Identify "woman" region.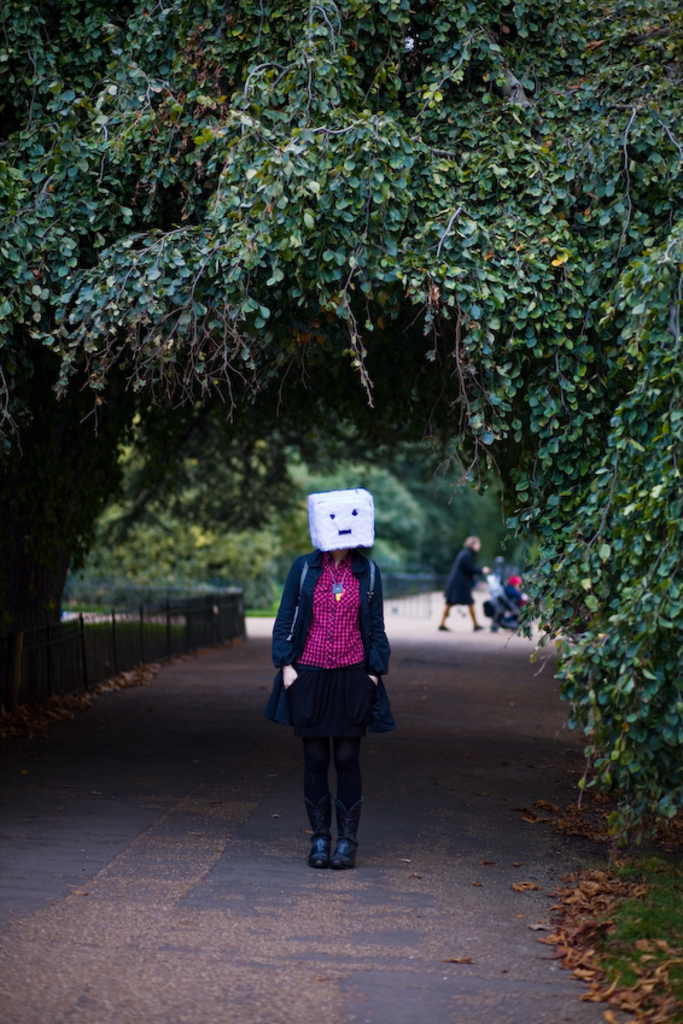
Region: left=262, top=533, right=384, bottom=844.
